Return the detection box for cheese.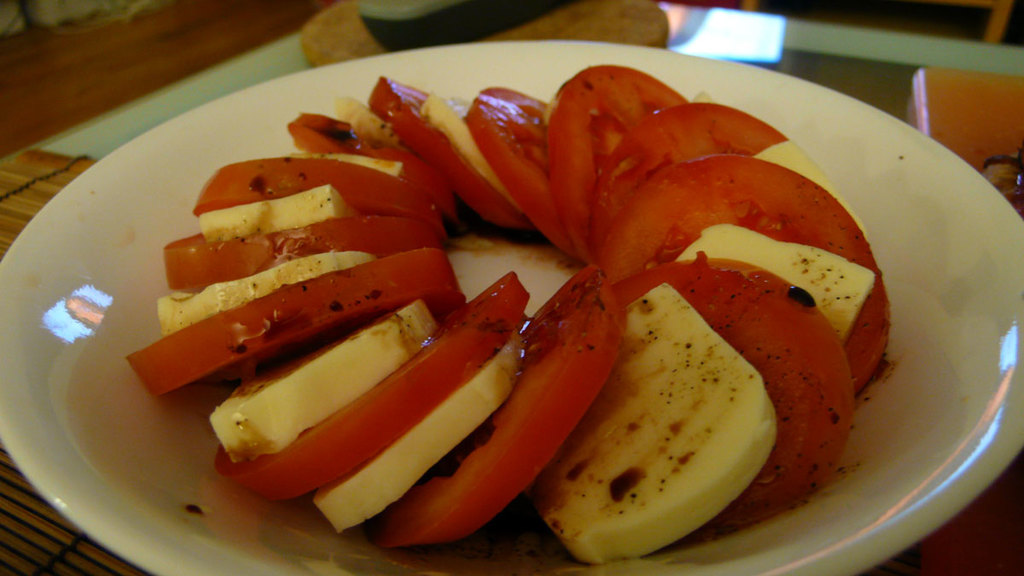
Rect(161, 254, 379, 343).
